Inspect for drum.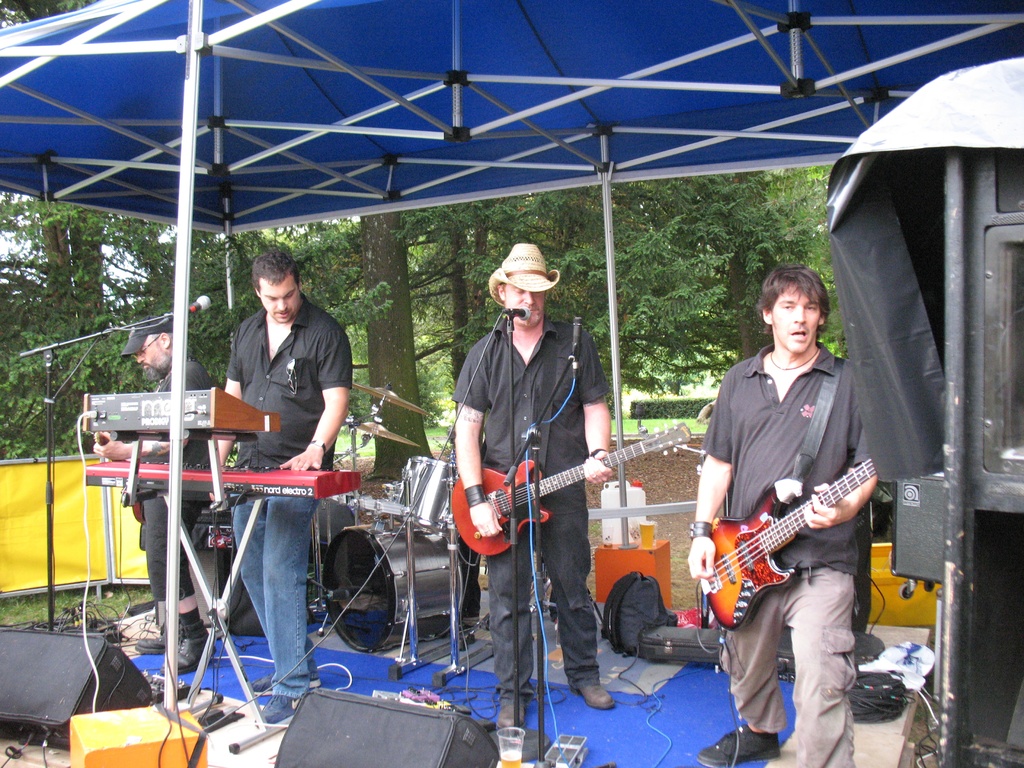
Inspection: 323 523 462 654.
